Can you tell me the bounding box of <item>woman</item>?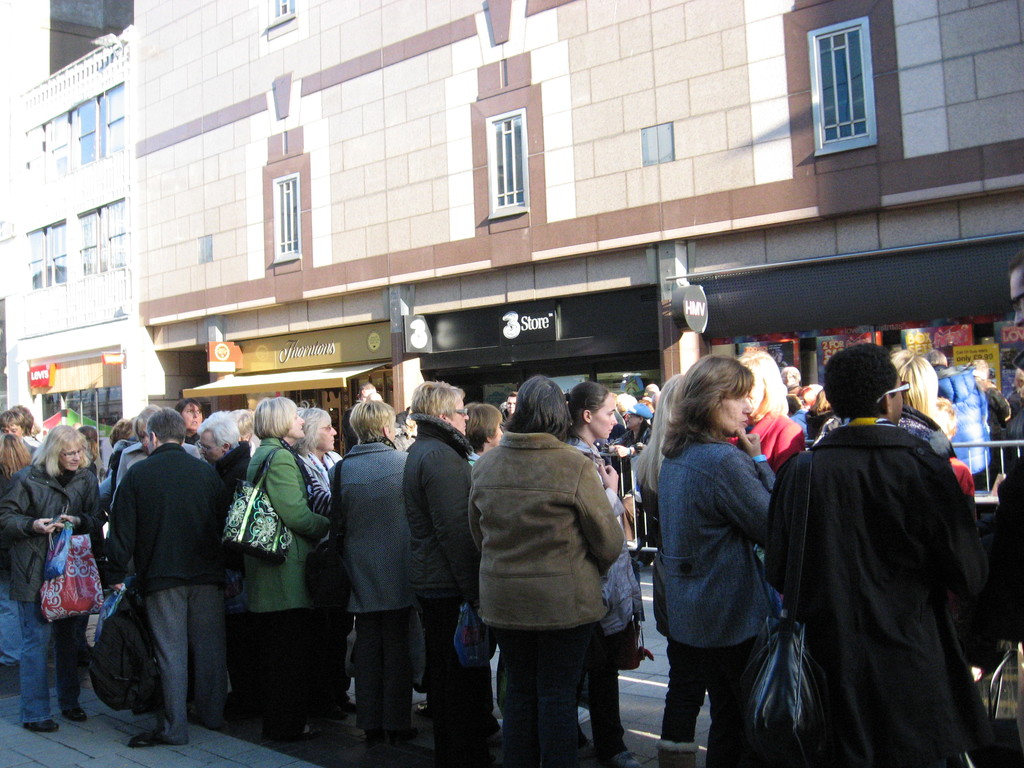
box=[234, 394, 321, 738].
